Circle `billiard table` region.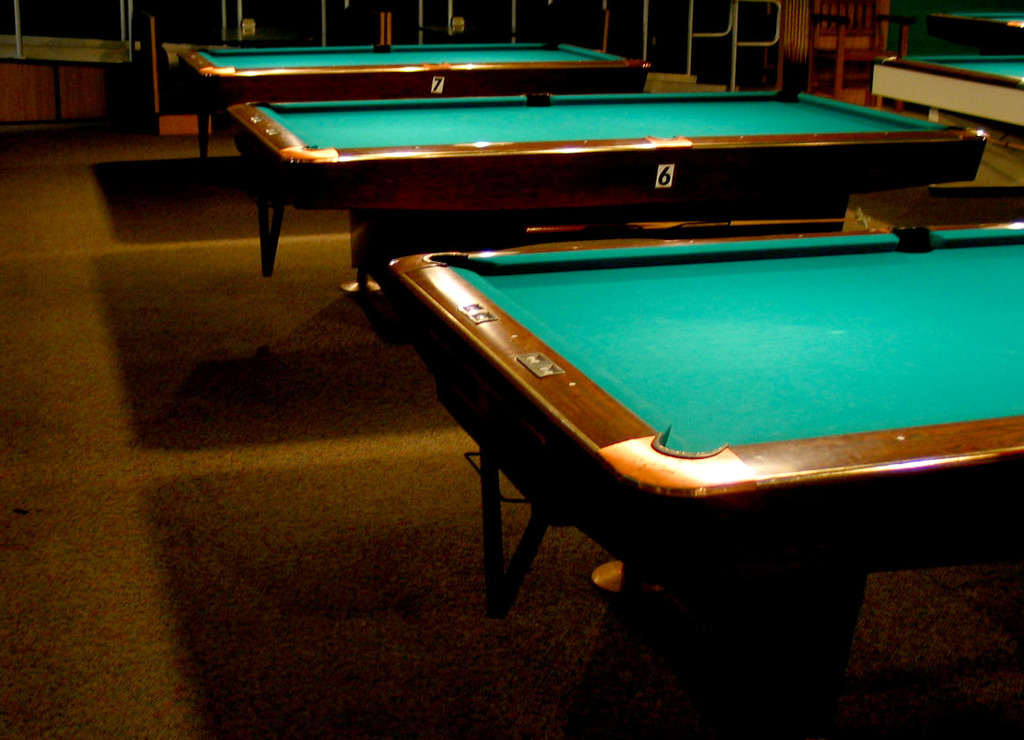
Region: <region>178, 39, 653, 175</region>.
